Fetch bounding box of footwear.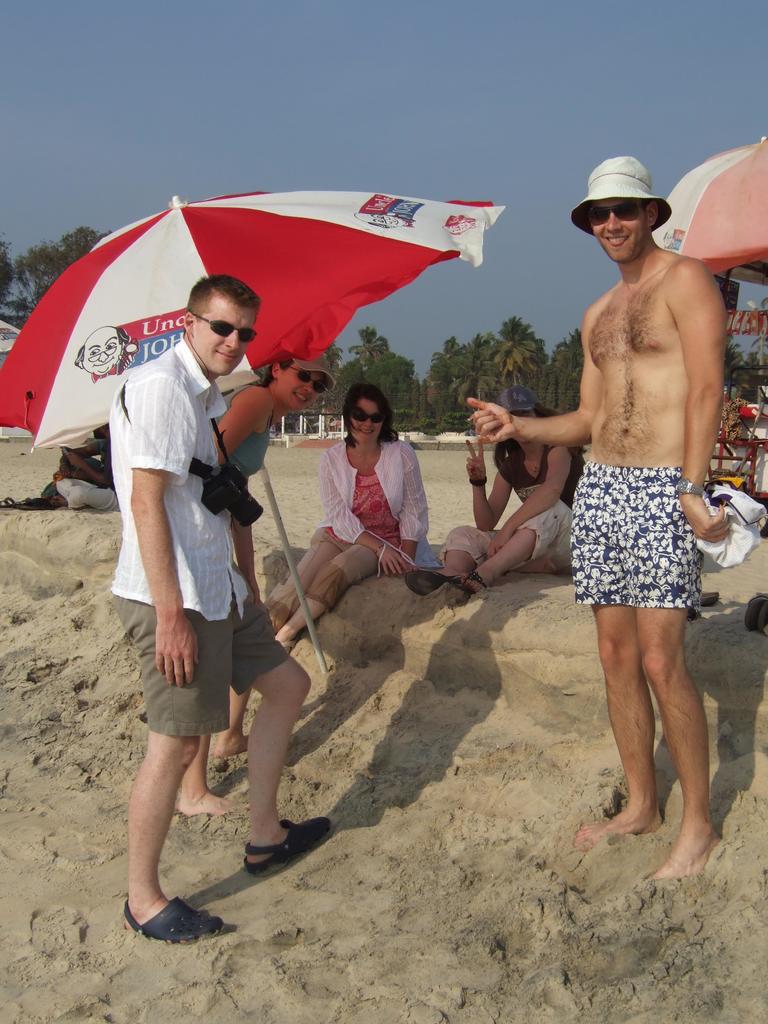
Bbox: rect(221, 808, 306, 884).
